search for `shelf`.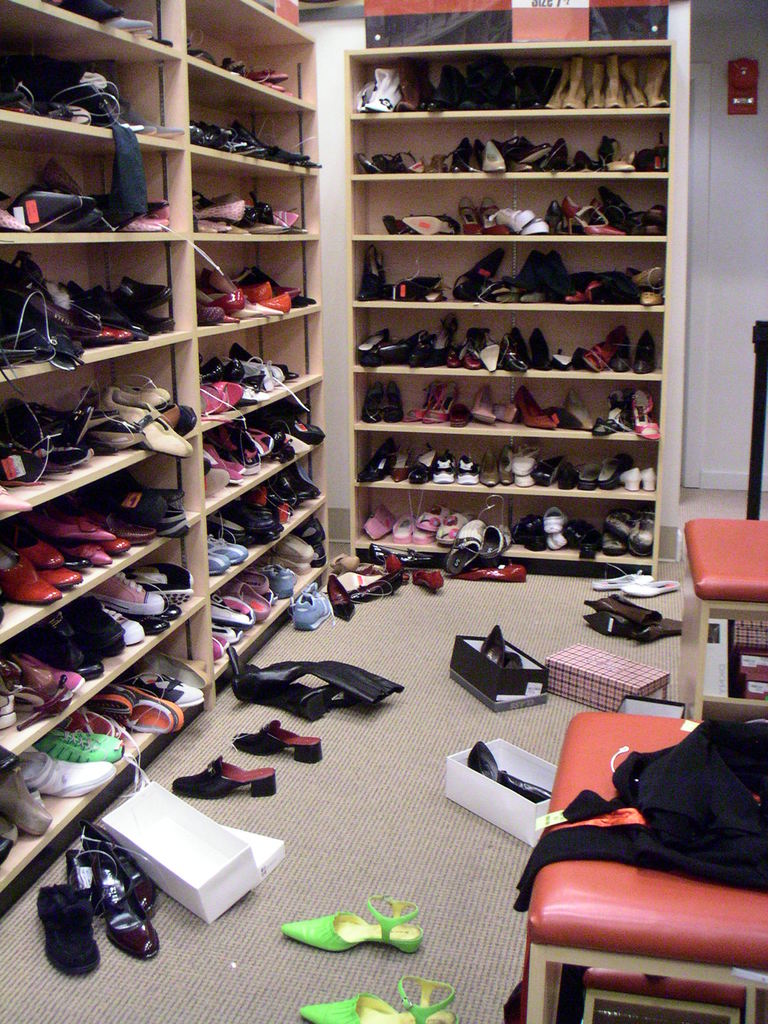
Found at box(186, 174, 314, 246).
